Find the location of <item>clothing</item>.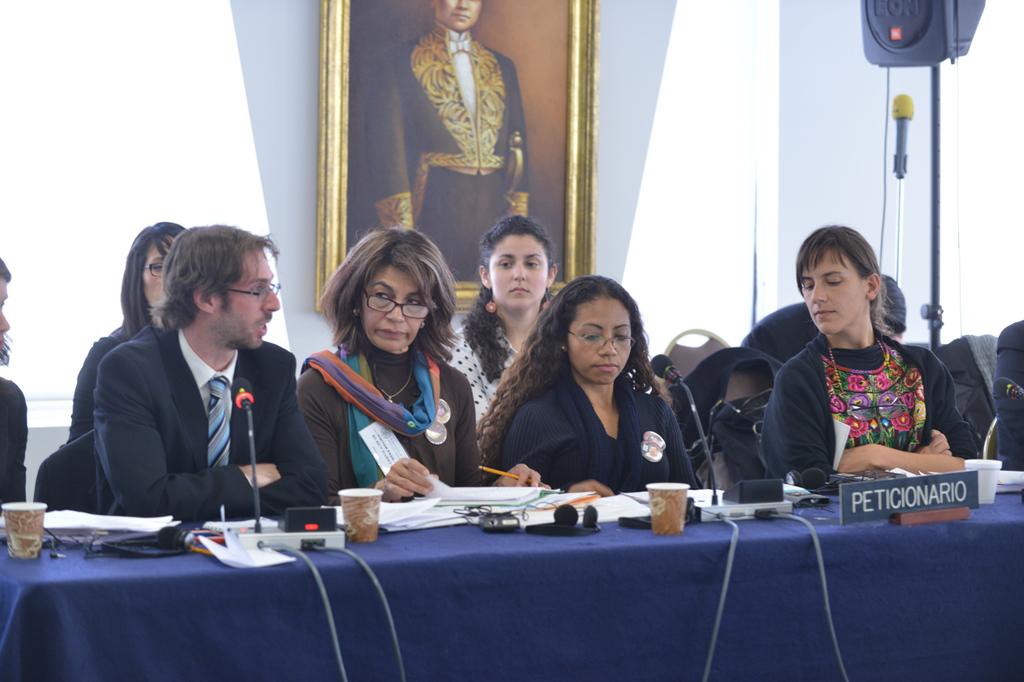
Location: select_region(754, 298, 965, 499).
